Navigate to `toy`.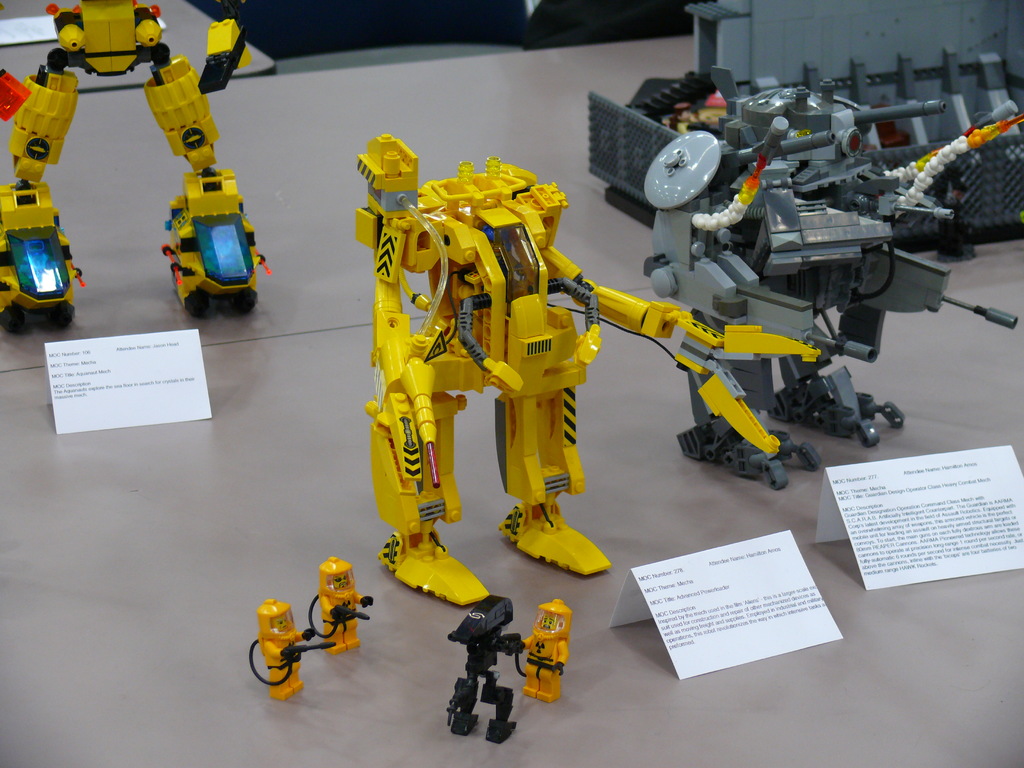
Navigation target: [639,76,1023,497].
